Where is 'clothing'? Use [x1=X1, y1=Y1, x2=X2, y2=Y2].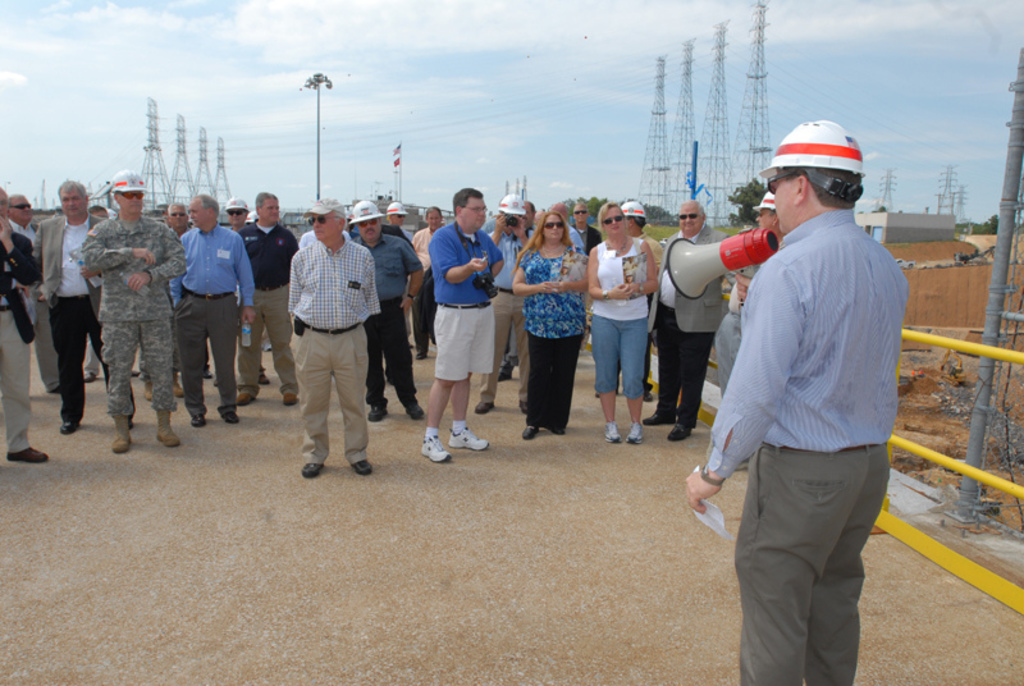
[x1=285, y1=229, x2=388, y2=470].
